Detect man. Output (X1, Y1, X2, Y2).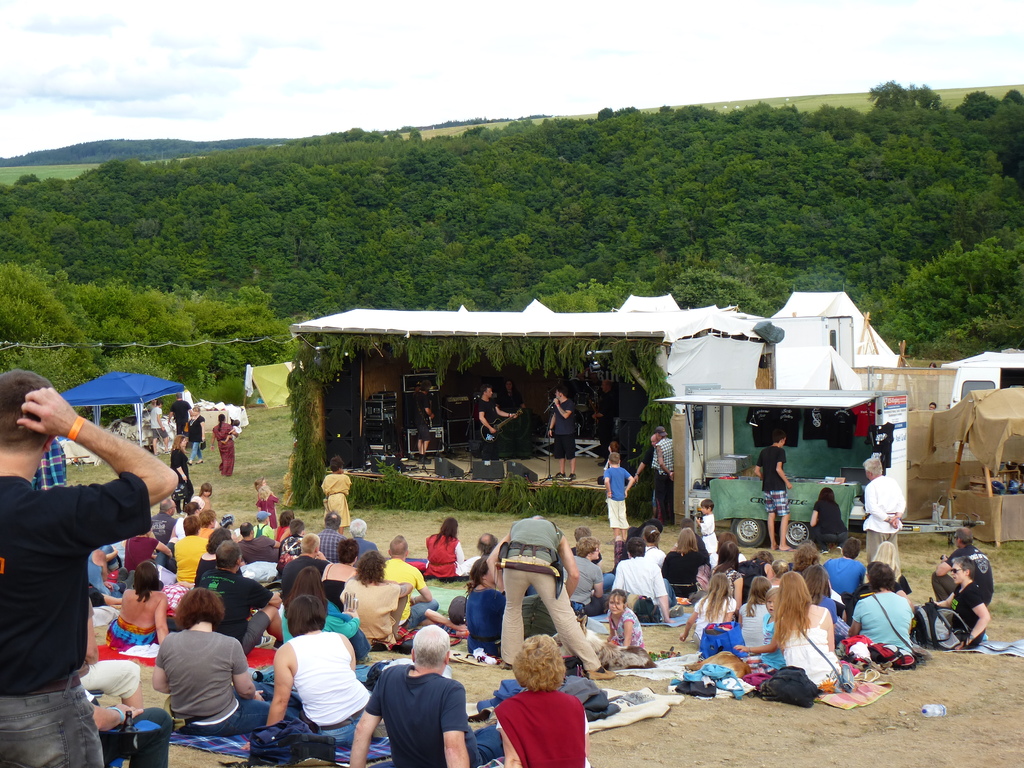
(166, 390, 193, 447).
